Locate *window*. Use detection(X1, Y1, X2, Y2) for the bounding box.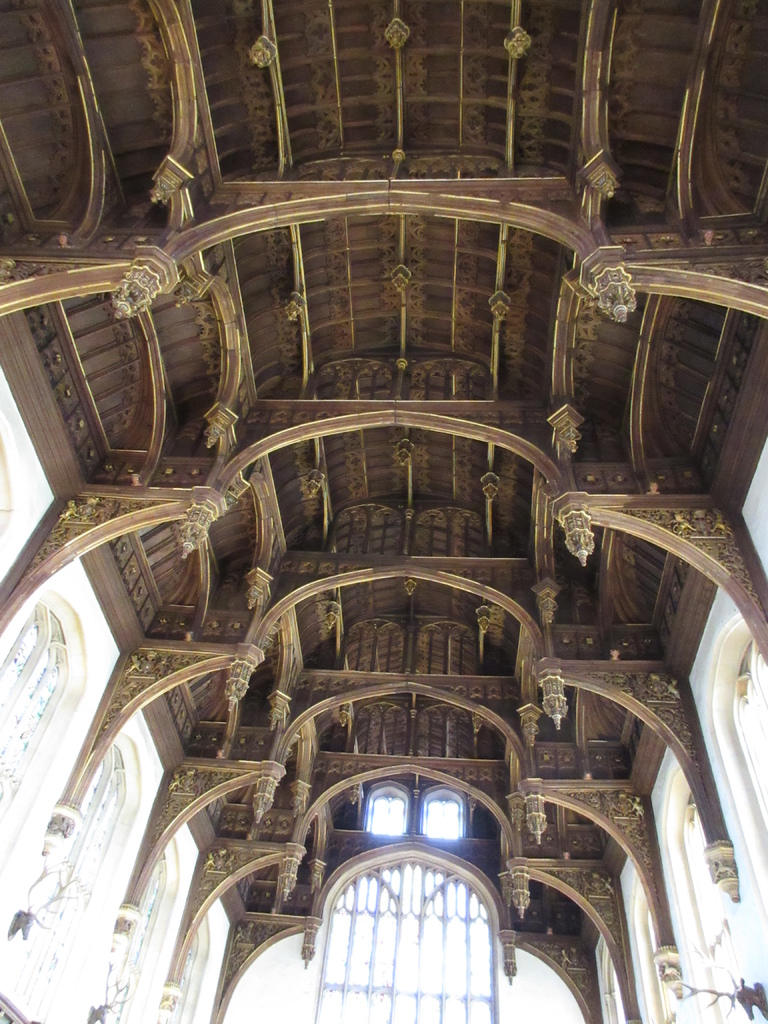
detection(356, 783, 408, 833).
